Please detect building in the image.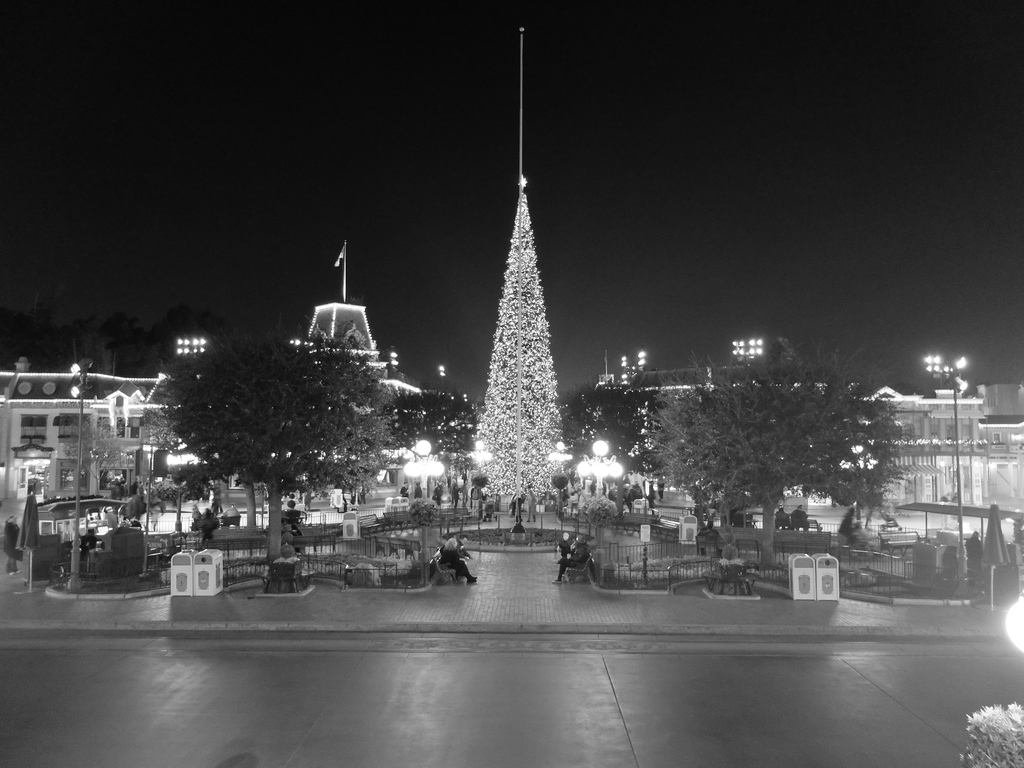
(x1=0, y1=367, x2=177, y2=511).
